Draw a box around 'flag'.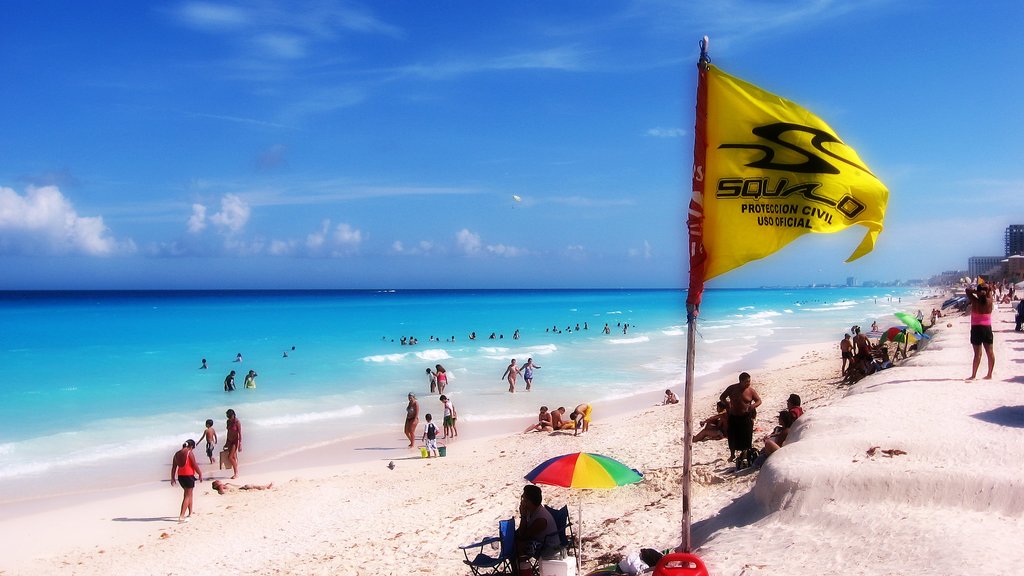
678:28:893:317.
